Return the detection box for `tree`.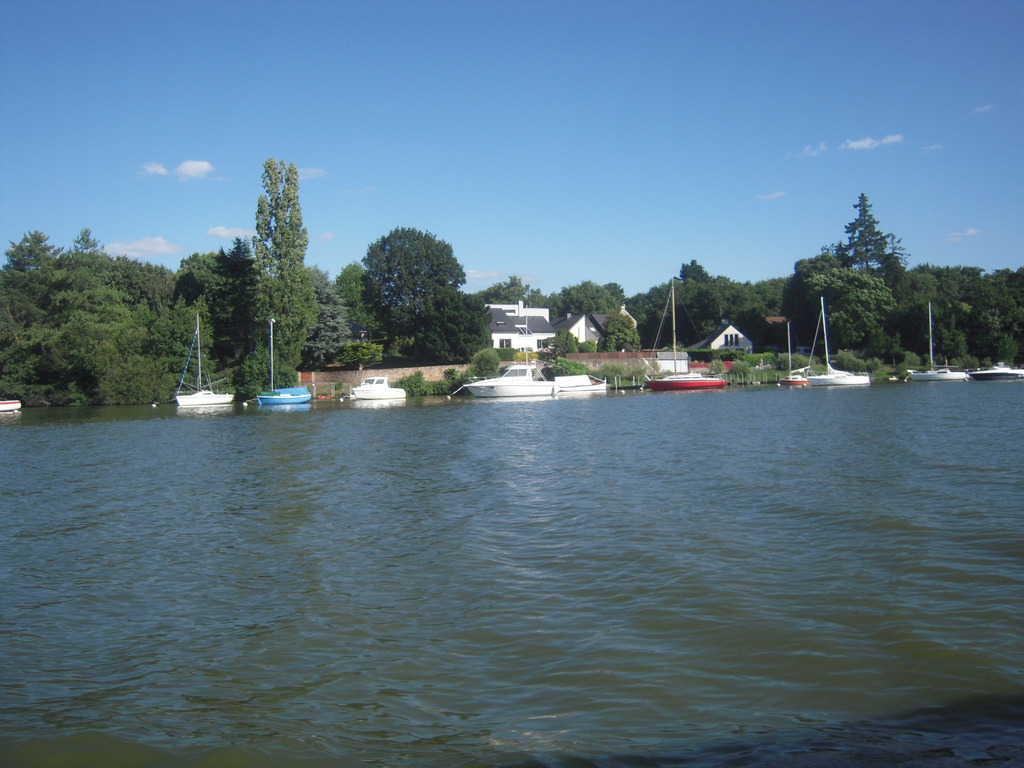
rect(359, 222, 465, 369).
